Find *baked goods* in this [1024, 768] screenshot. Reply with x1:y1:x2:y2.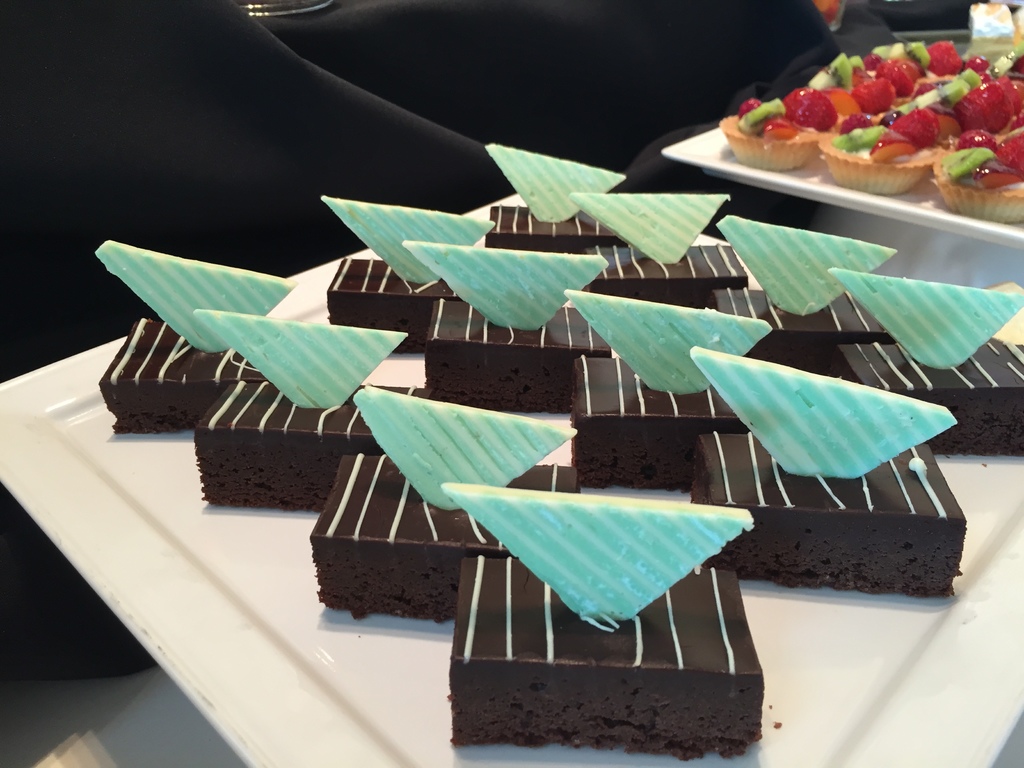
91:237:294:435.
